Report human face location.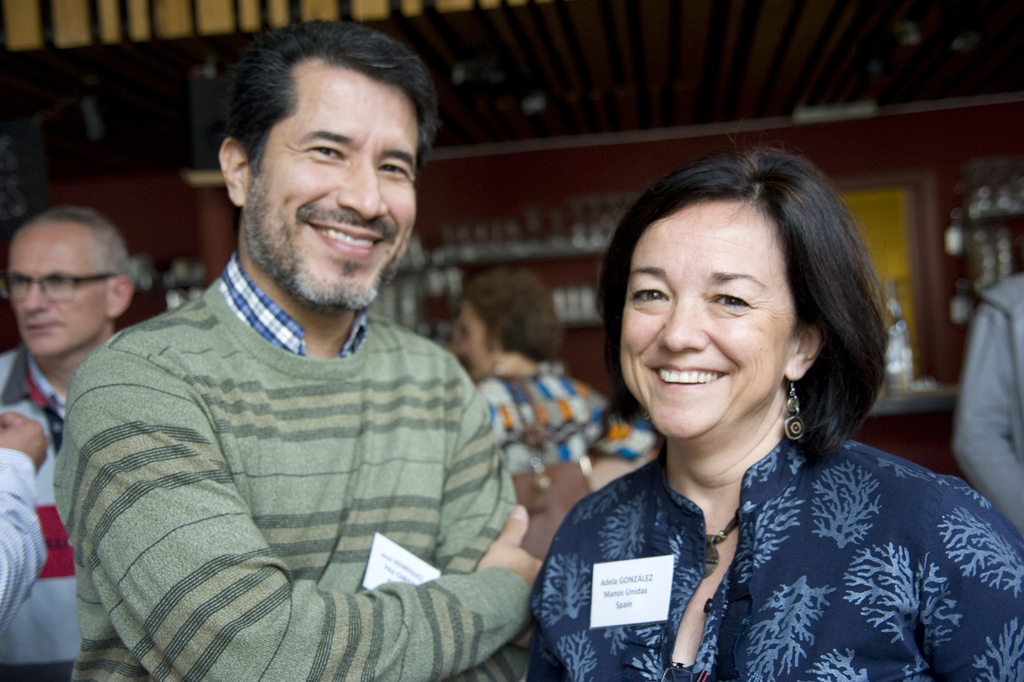
Report: <box>243,81,418,307</box>.
